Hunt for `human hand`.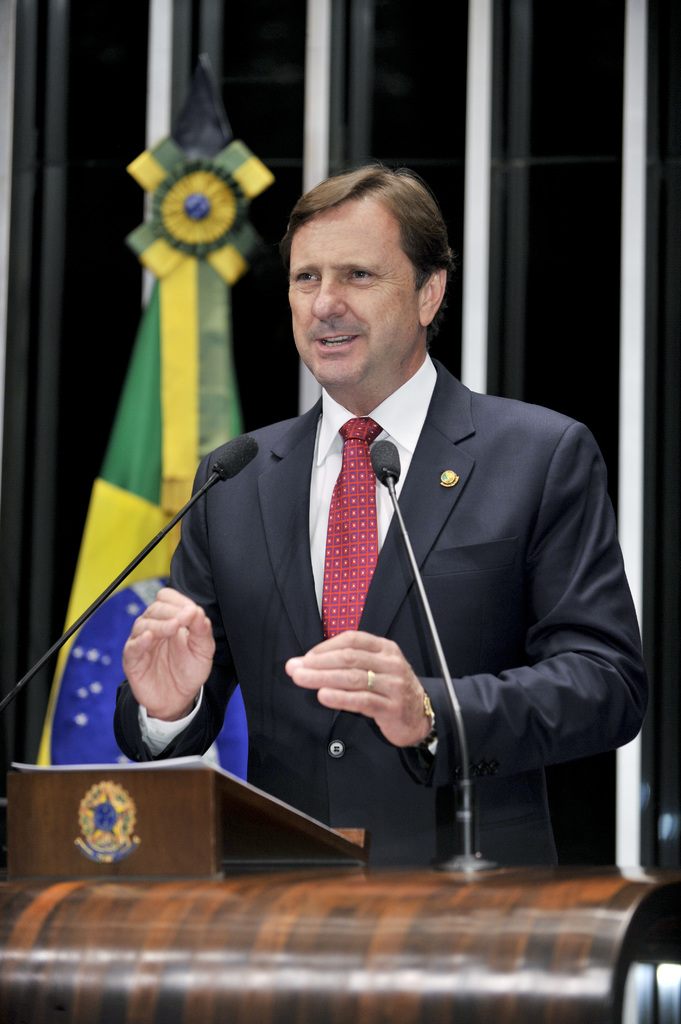
Hunted down at {"left": 125, "top": 580, "right": 225, "bottom": 750}.
